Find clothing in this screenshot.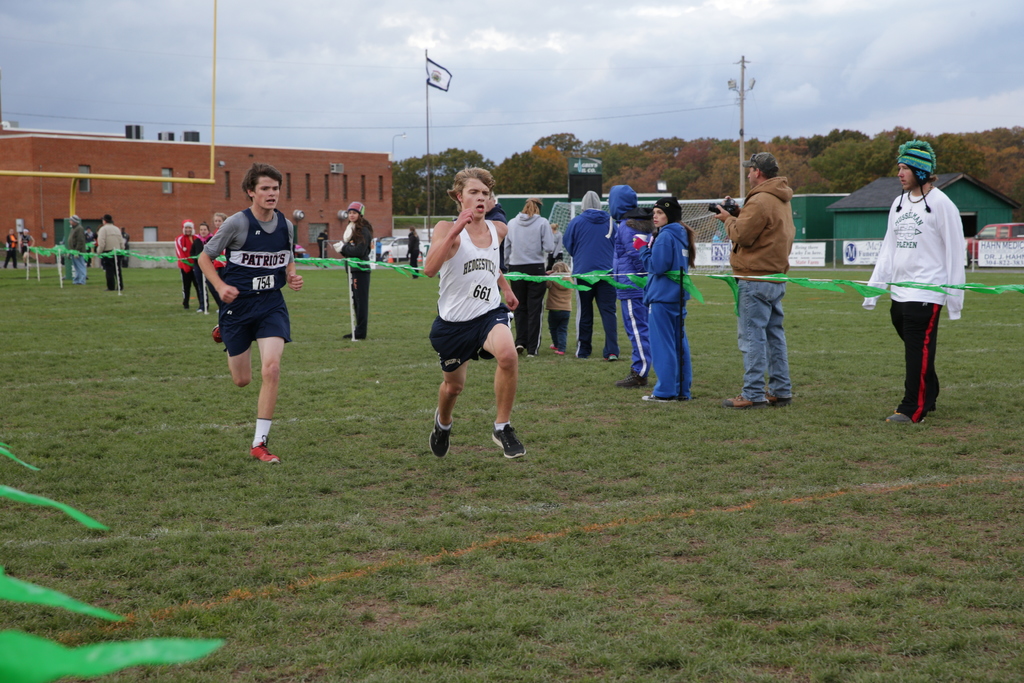
The bounding box for clothing is (724,176,791,406).
